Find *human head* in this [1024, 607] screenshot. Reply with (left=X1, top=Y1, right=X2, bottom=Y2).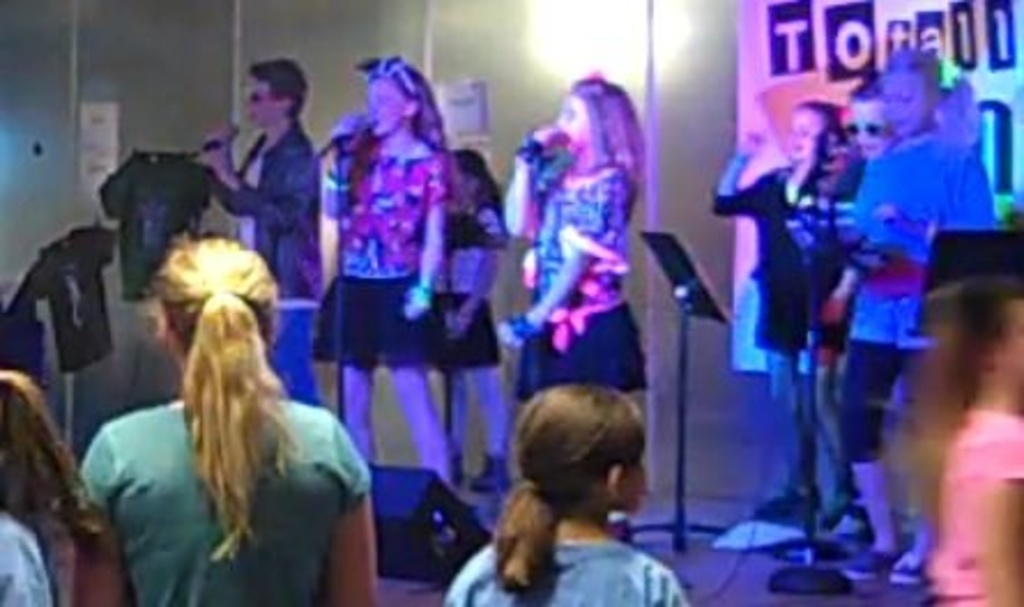
(left=879, top=51, right=941, bottom=136).
